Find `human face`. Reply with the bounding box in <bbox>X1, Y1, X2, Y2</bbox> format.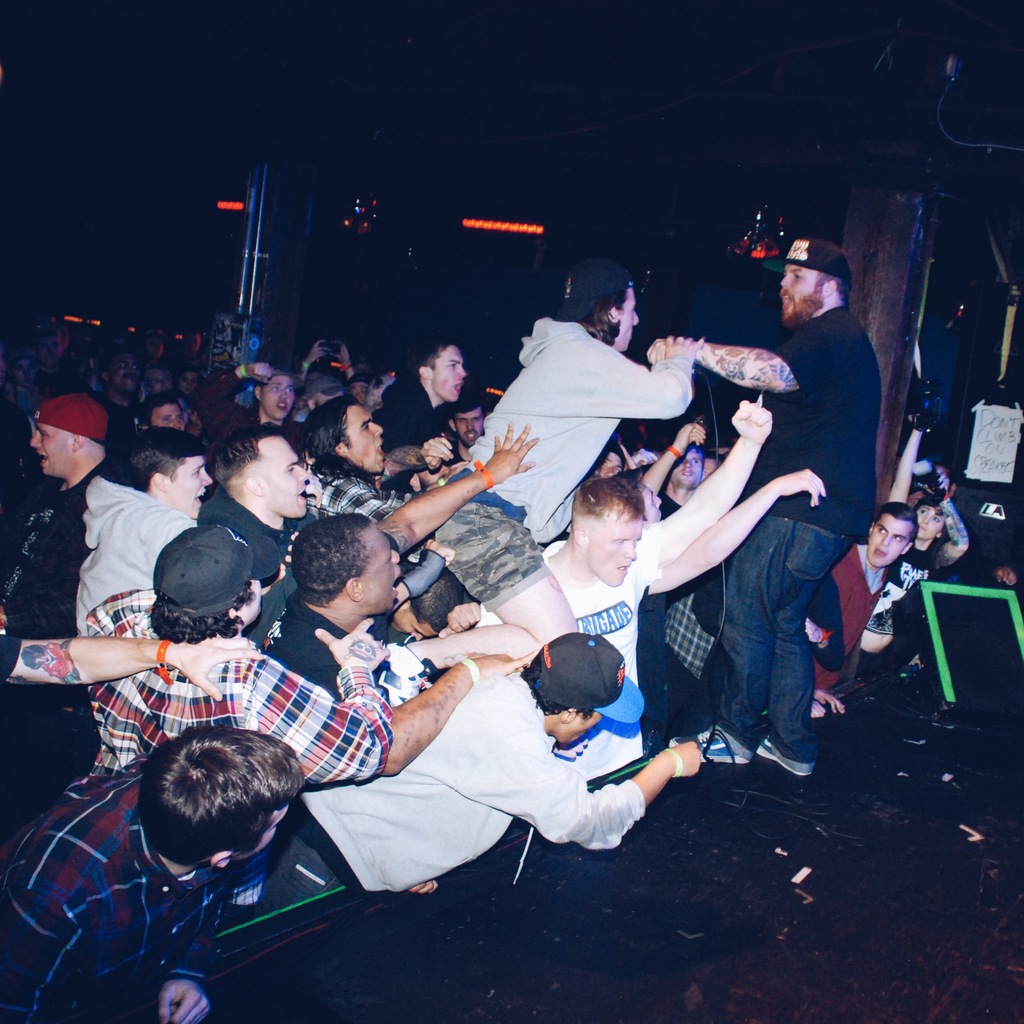
<bbox>265, 438, 313, 516</bbox>.
